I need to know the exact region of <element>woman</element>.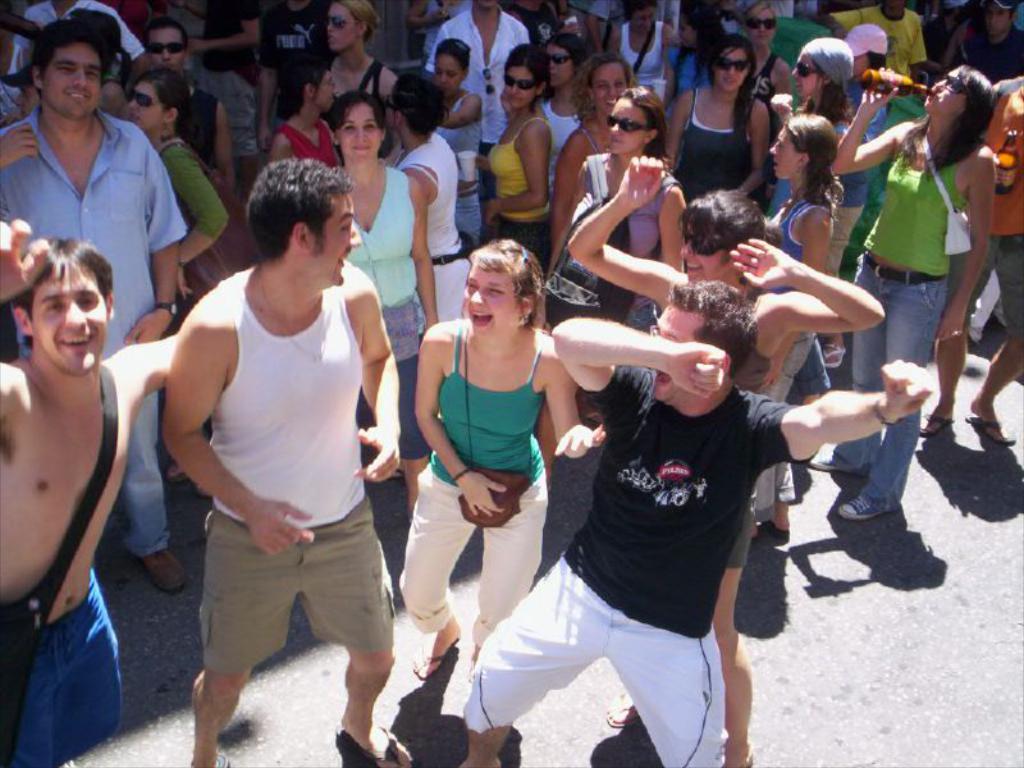
Region: {"left": 536, "top": 40, "right": 580, "bottom": 160}.
